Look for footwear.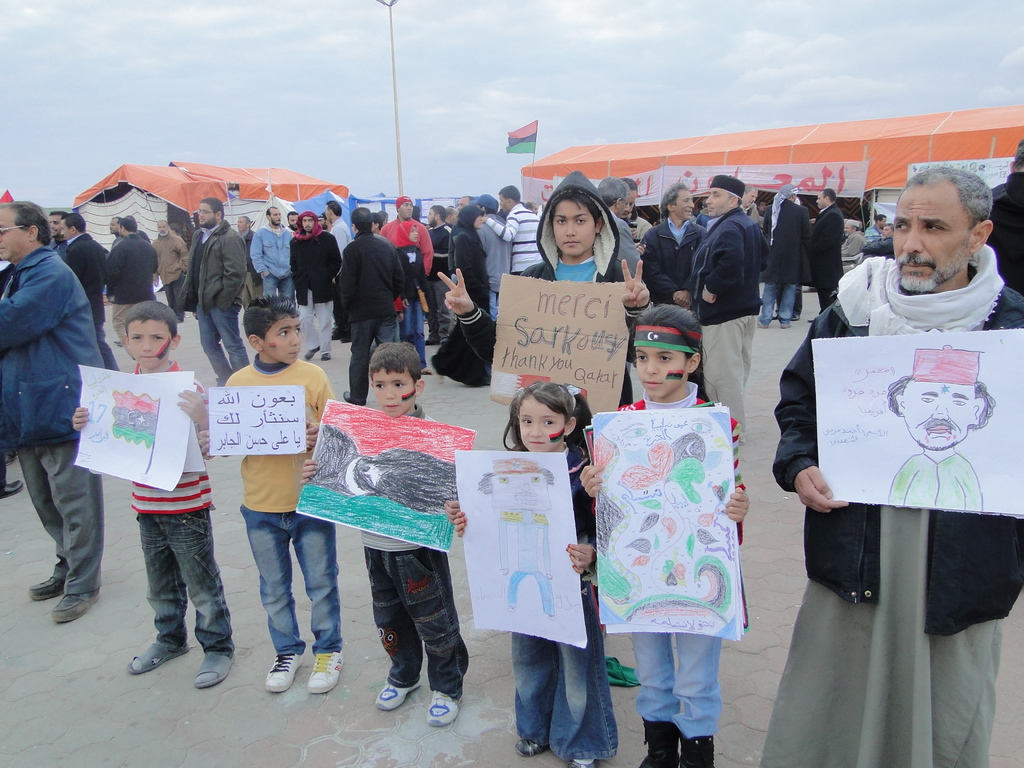
Found: rect(518, 741, 547, 755).
